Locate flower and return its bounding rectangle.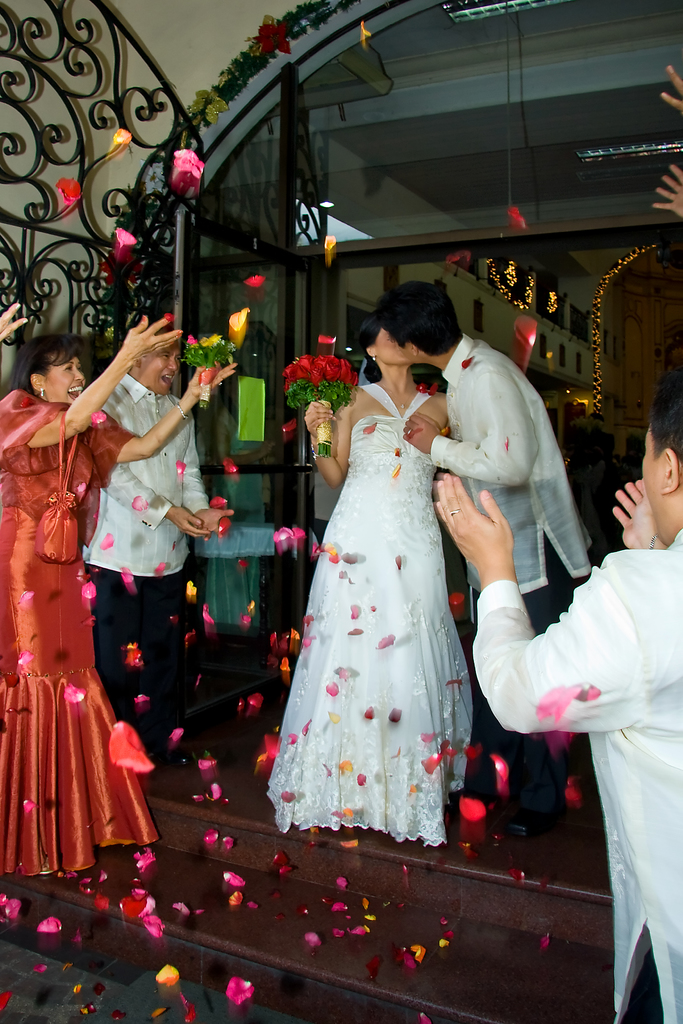
(226,977,254,1007).
